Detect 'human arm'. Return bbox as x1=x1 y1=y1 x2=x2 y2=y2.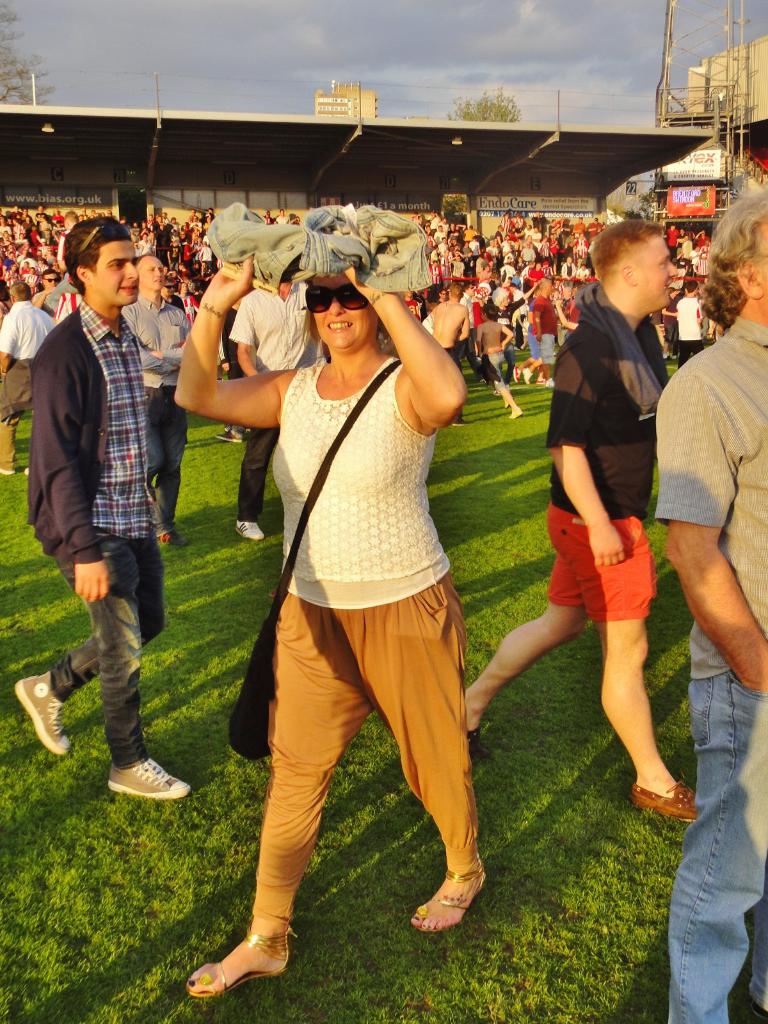
x1=27 y1=284 x2=57 y2=310.
